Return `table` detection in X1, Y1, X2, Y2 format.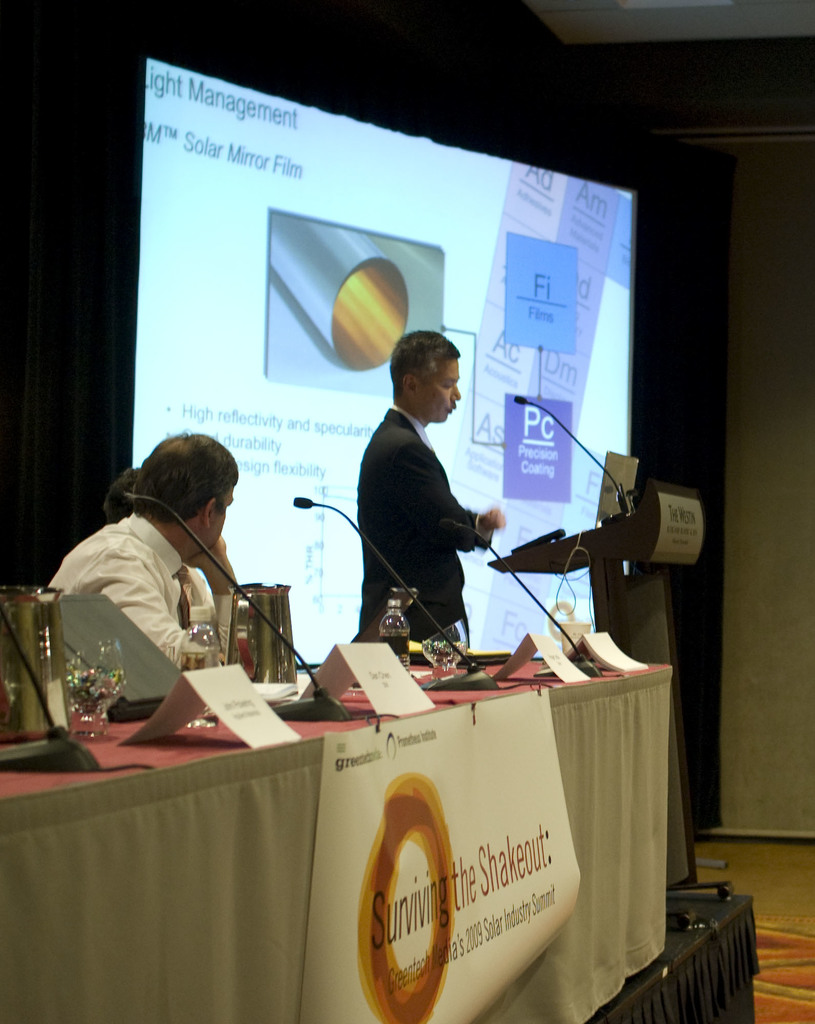
0, 643, 671, 1023.
